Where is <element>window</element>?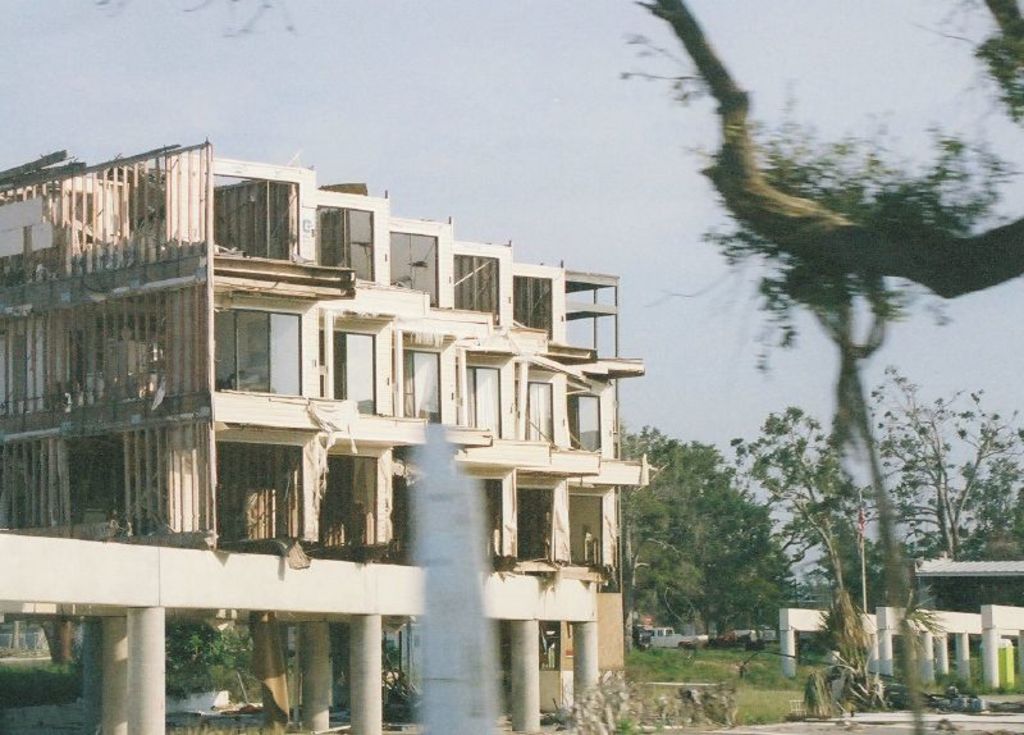
(568,489,604,566).
